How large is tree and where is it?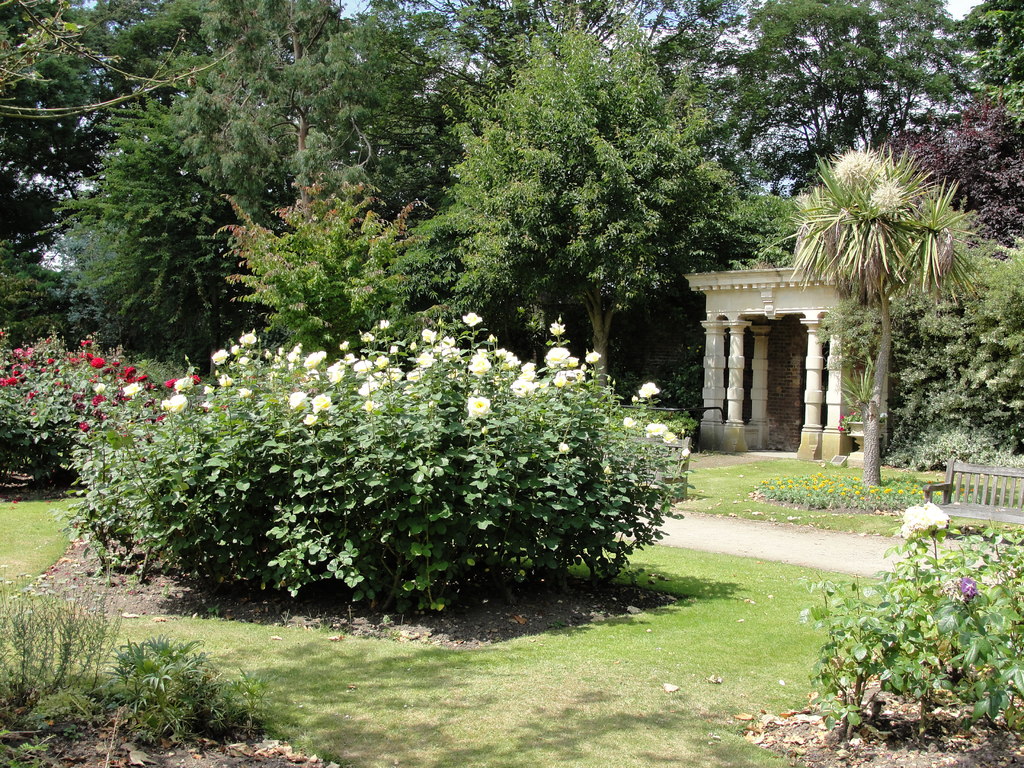
Bounding box: l=0, t=241, r=93, b=346.
